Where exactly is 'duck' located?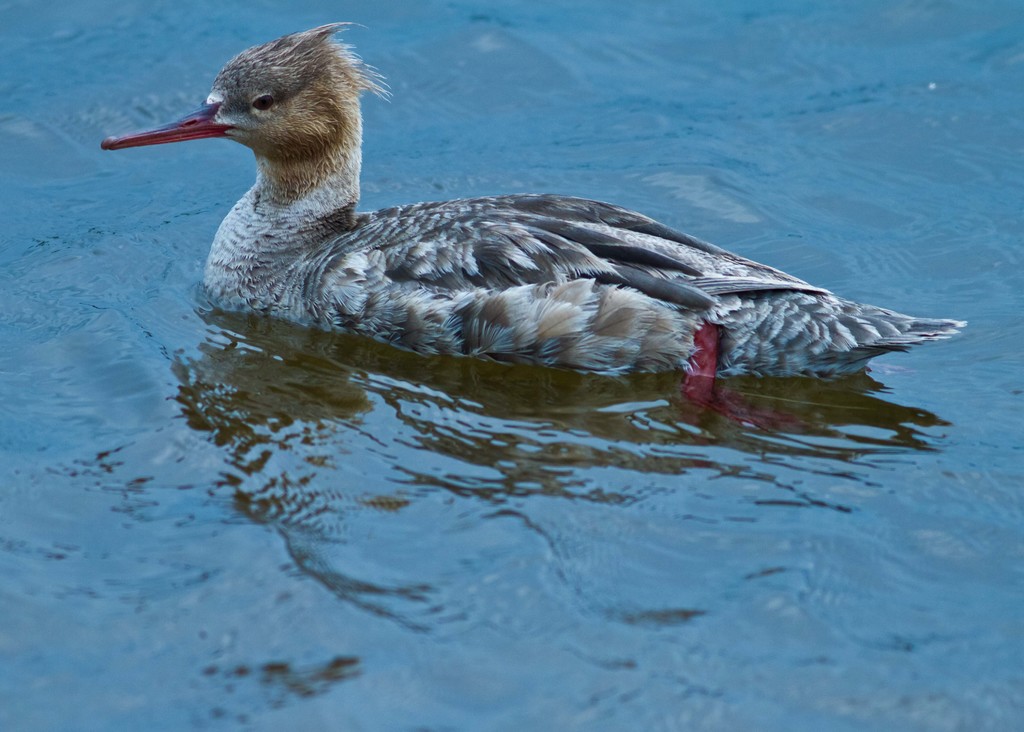
Its bounding box is crop(97, 42, 941, 396).
